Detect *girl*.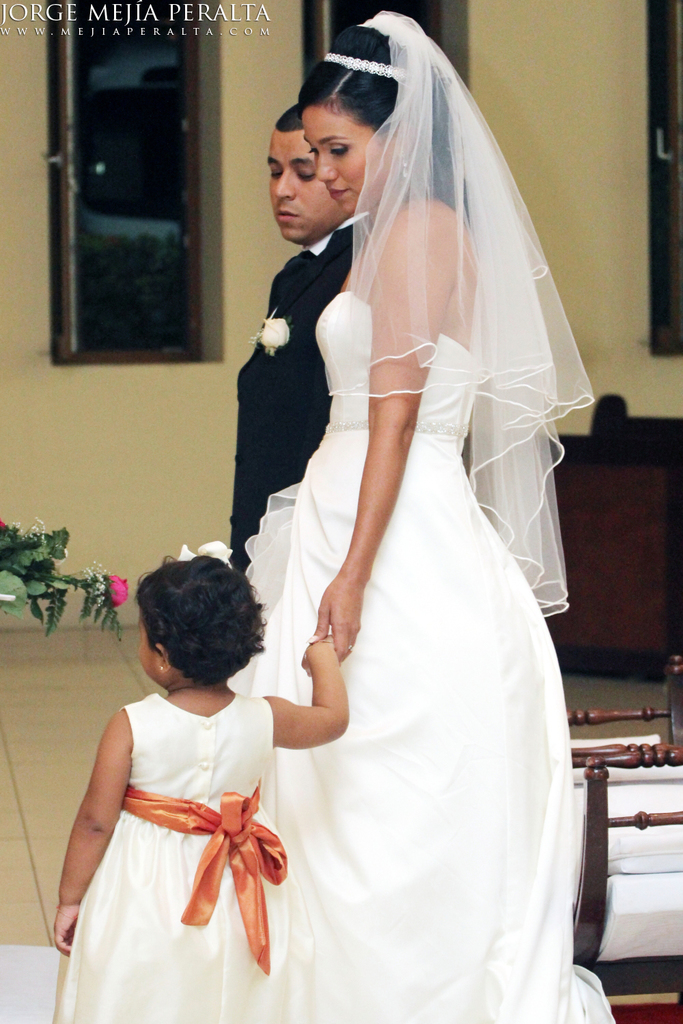
Detected at x1=38 y1=544 x2=352 y2=1023.
